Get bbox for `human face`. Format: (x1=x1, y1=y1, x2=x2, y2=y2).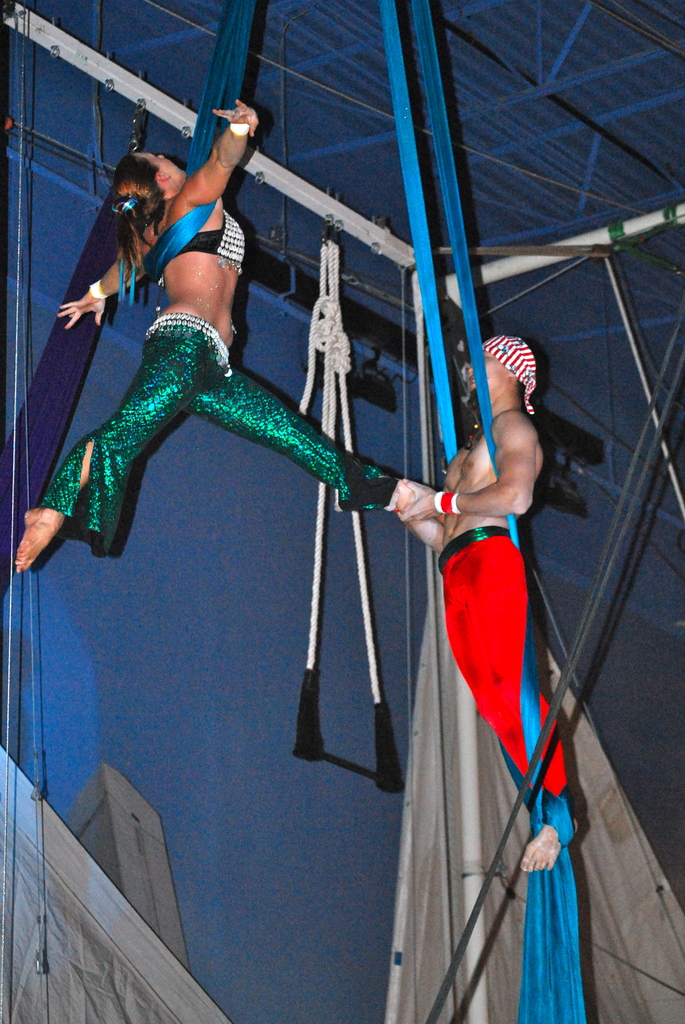
(x1=466, y1=349, x2=506, y2=408).
